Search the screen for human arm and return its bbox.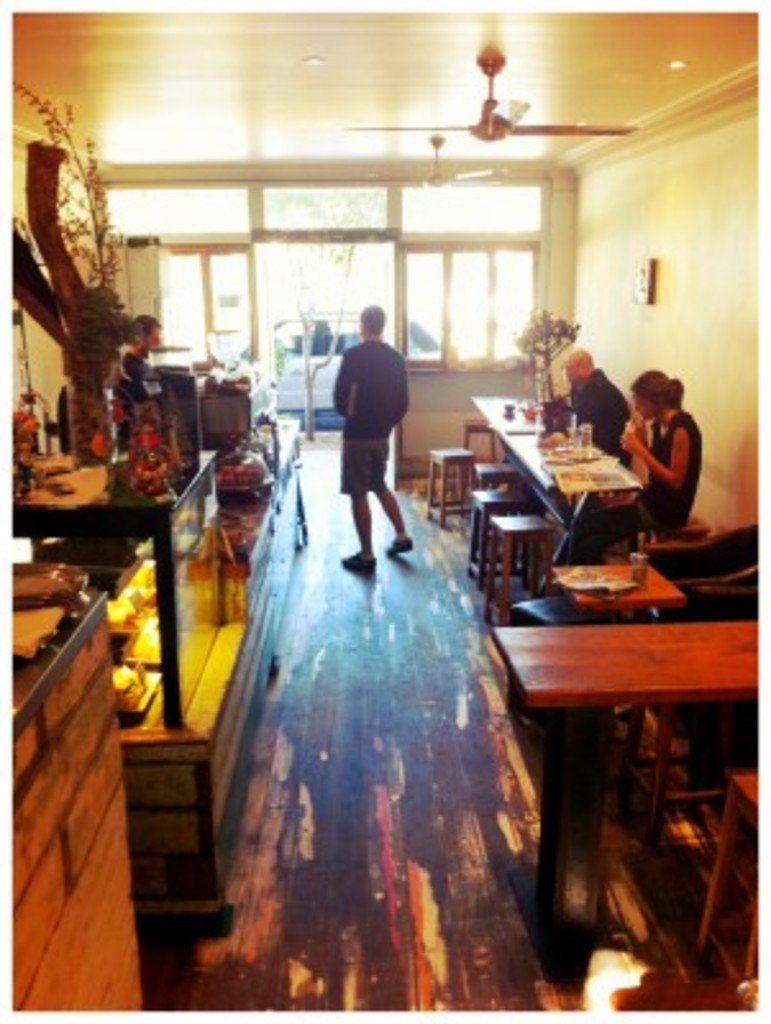
Found: (left=333, top=348, right=356, bottom=420).
